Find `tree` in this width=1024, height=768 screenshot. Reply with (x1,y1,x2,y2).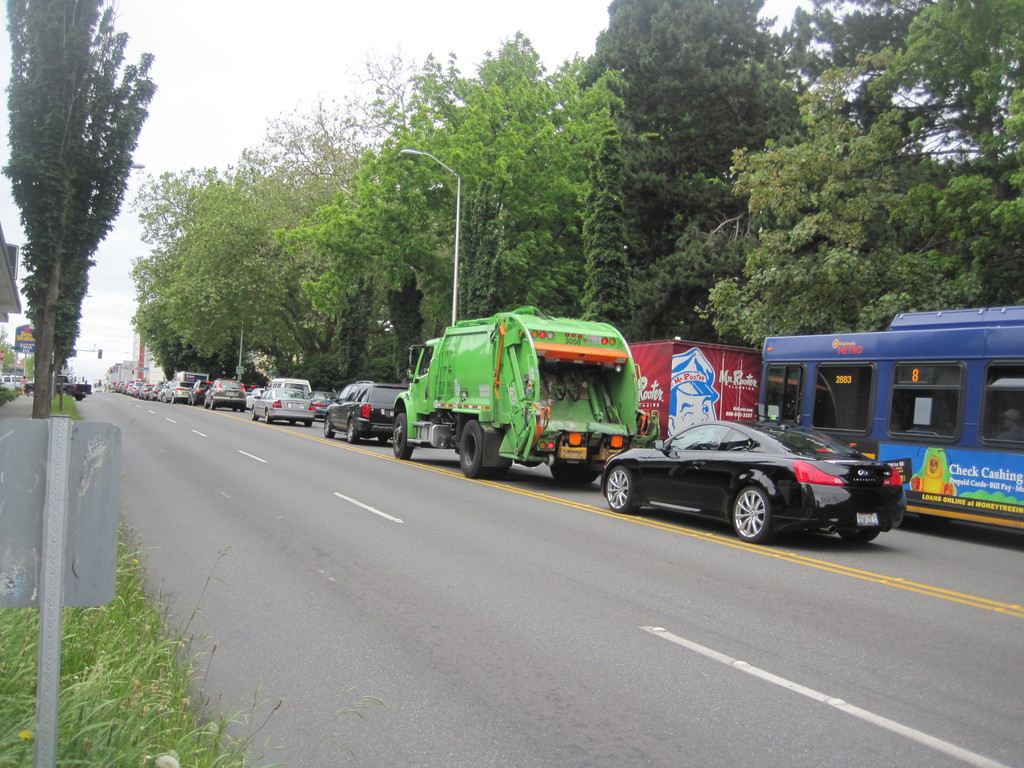
(312,69,623,352).
